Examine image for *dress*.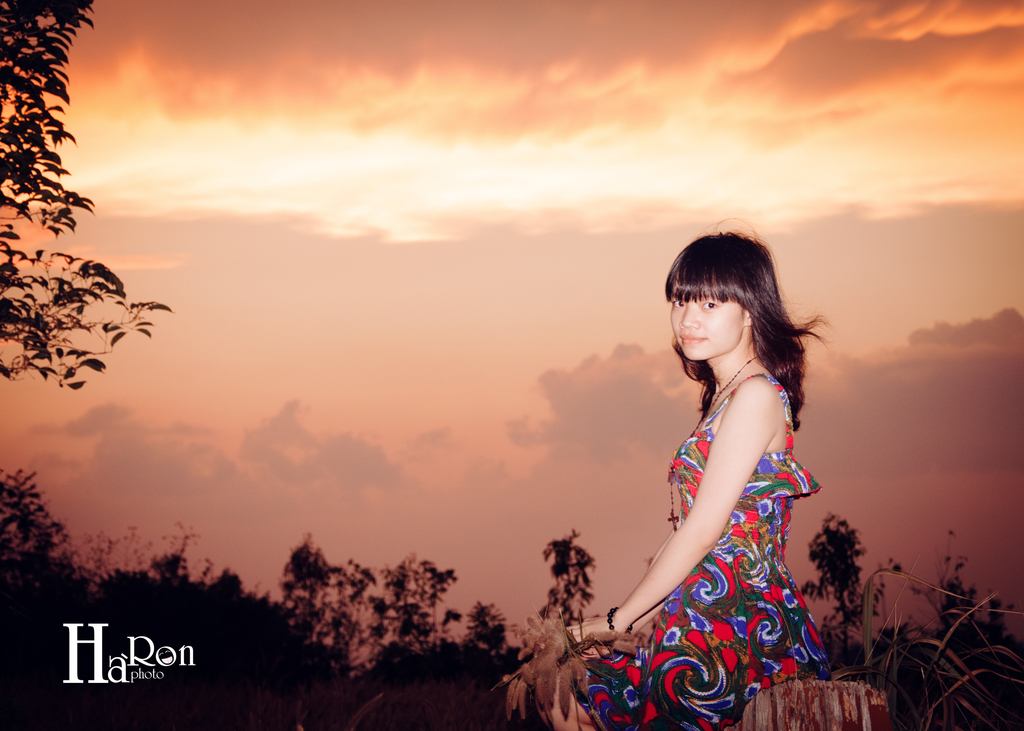
Examination result: 586,312,841,669.
